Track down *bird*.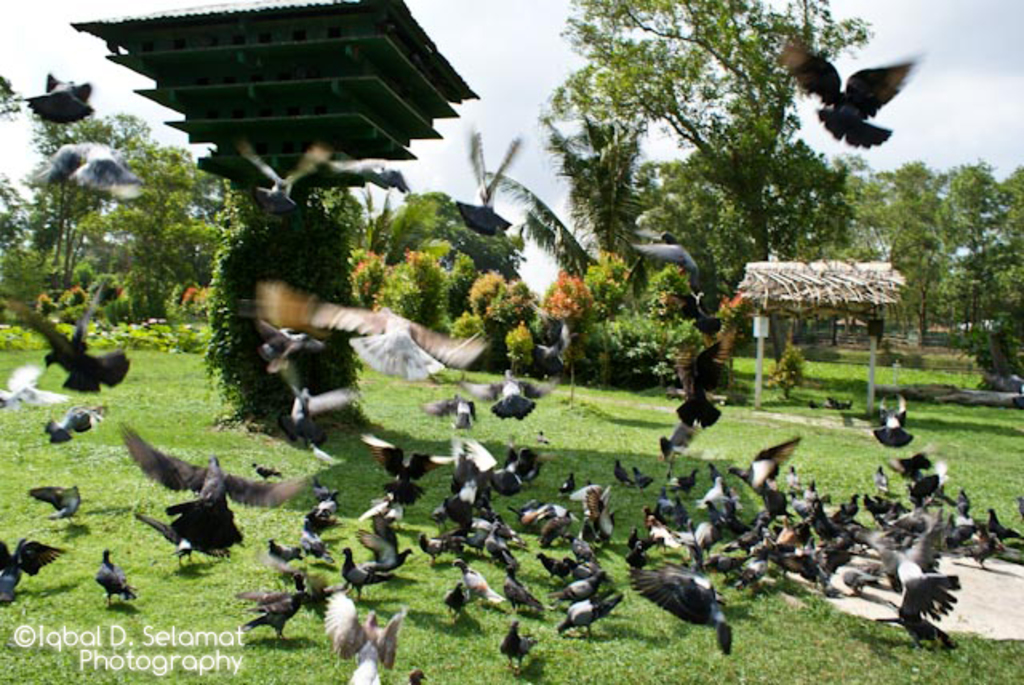
Tracked to [634, 554, 742, 651].
